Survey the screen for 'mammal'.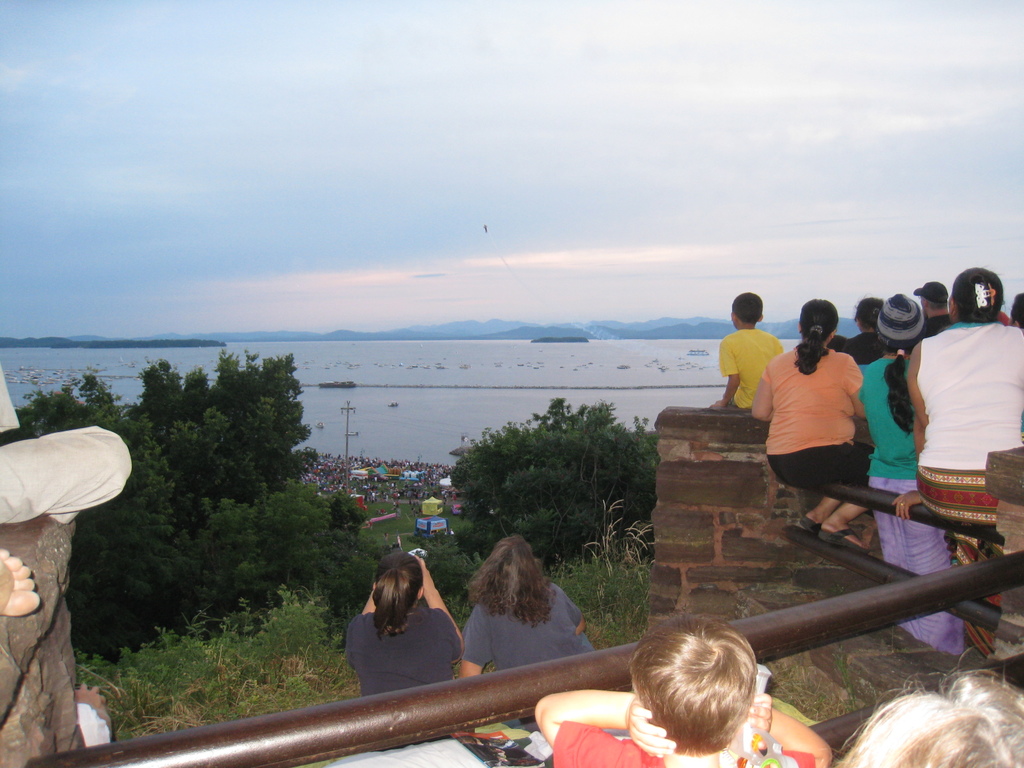
Survey found: locate(457, 536, 596, 682).
